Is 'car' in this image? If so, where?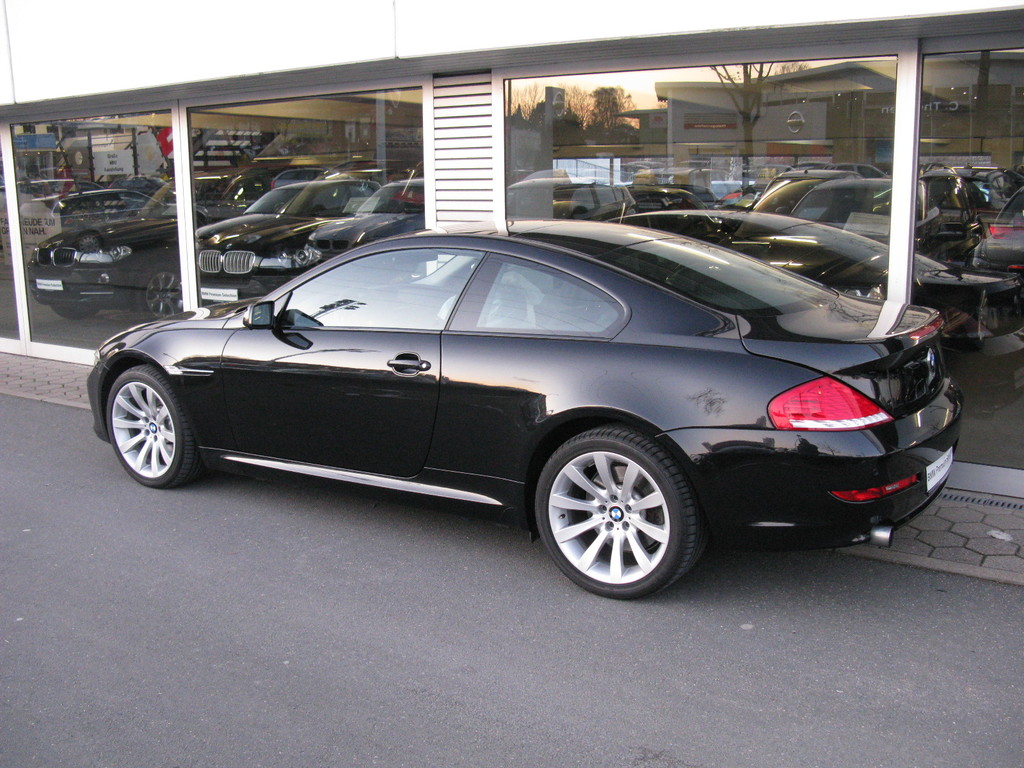
Yes, at [74, 209, 964, 597].
